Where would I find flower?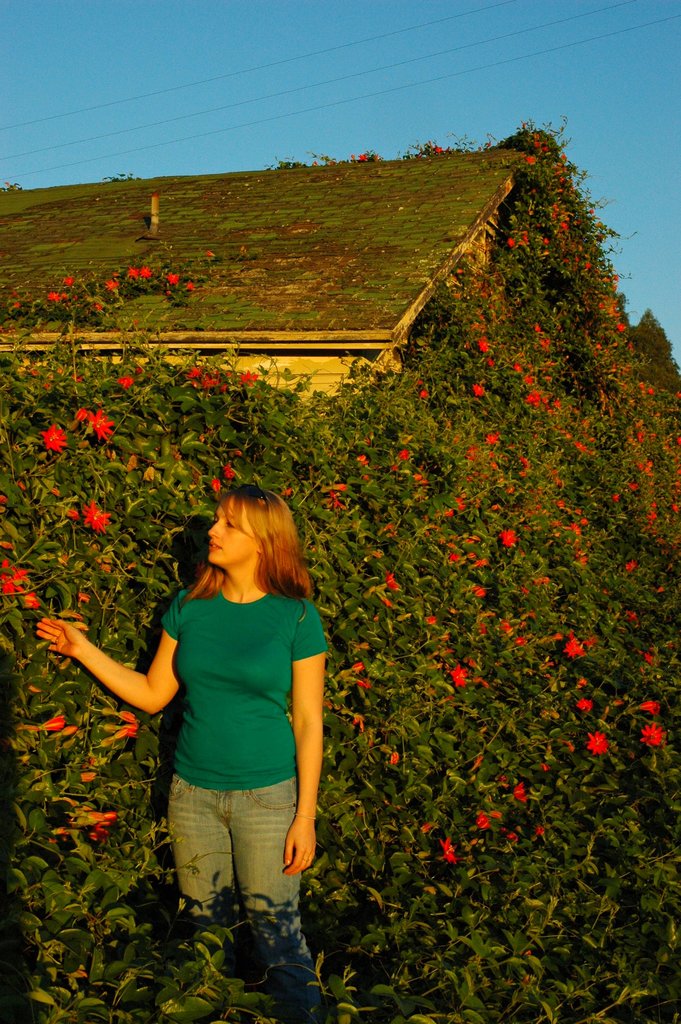
At bbox=[389, 750, 398, 769].
